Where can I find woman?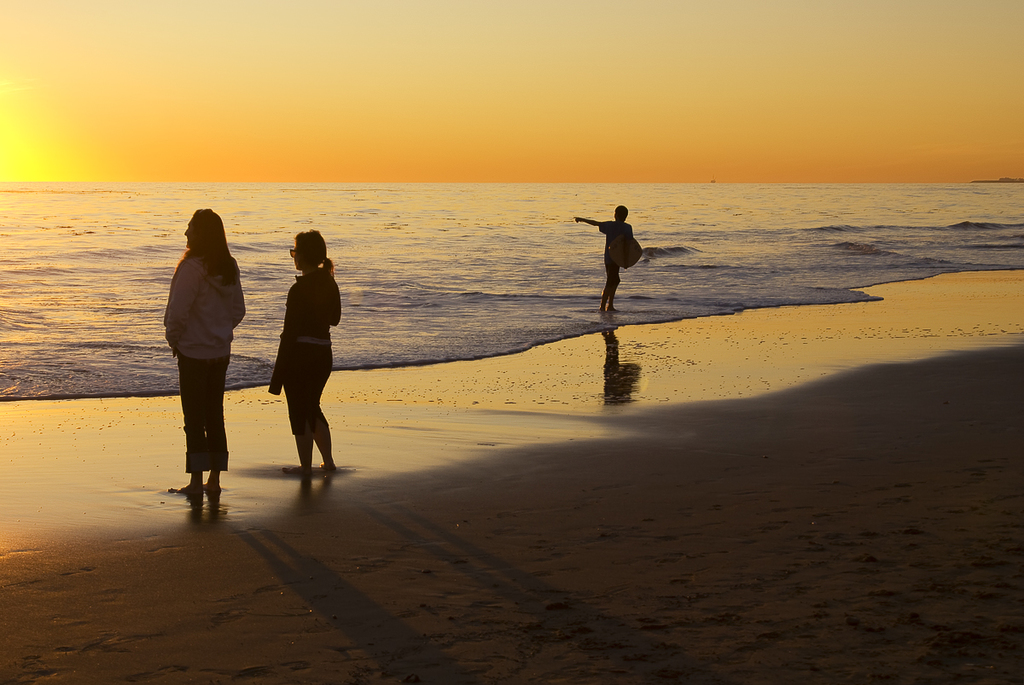
You can find it at bbox=(143, 211, 248, 502).
